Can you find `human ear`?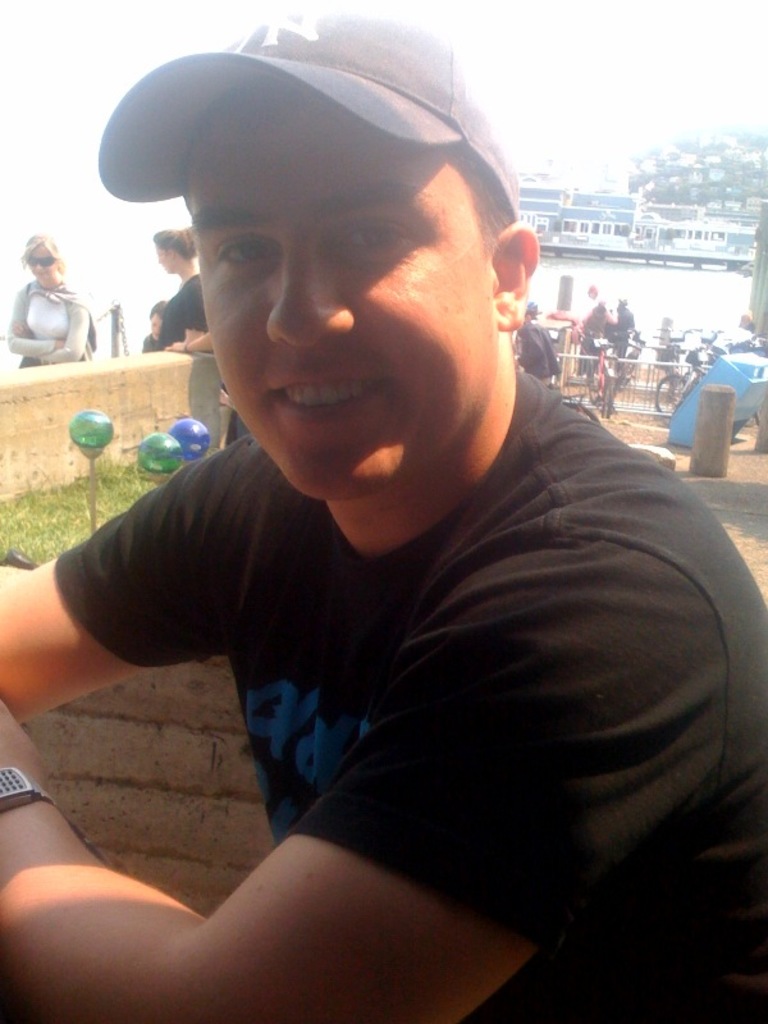
Yes, bounding box: region(480, 218, 538, 332).
